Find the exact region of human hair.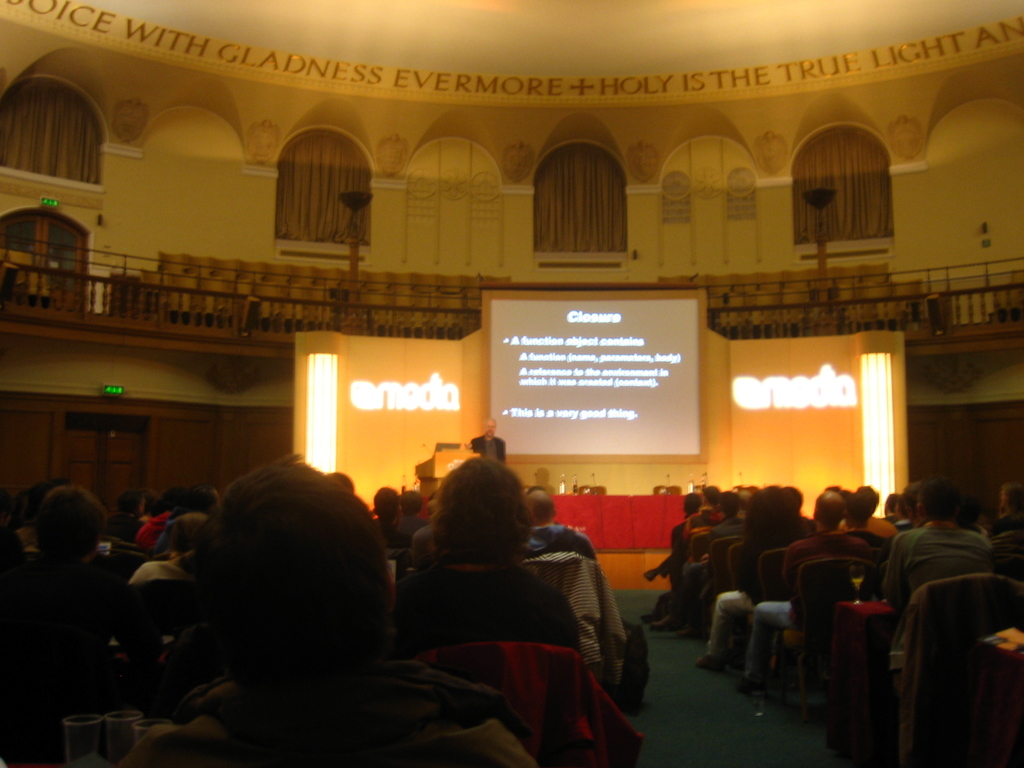
Exact region: select_region(746, 484, 784, 549).
